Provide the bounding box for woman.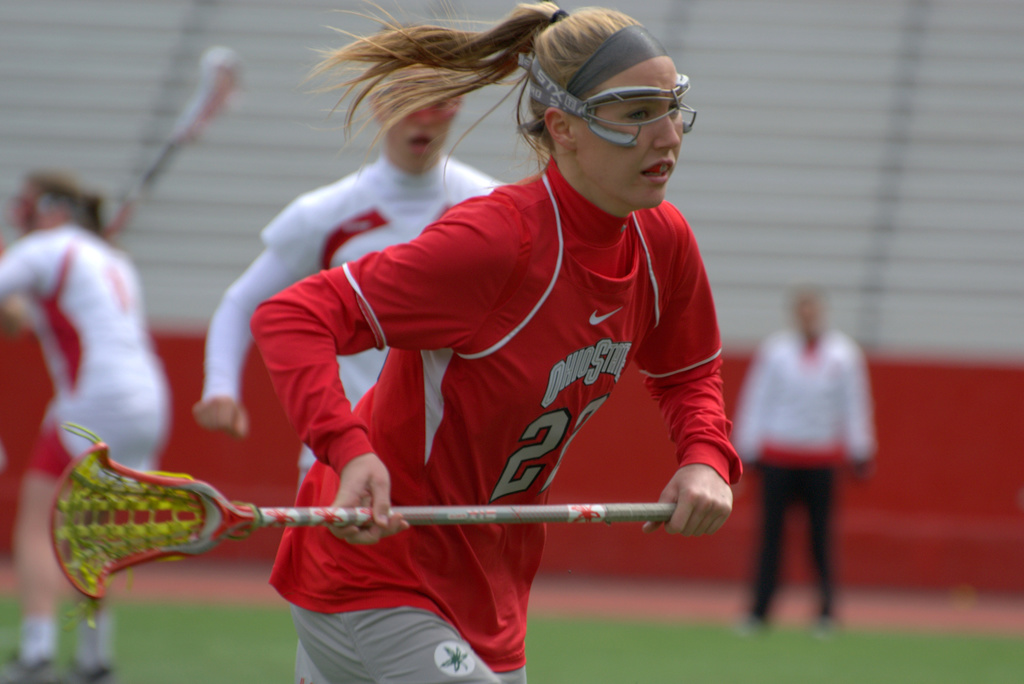
x1=186 y1=27 x2=506 y2=515.
